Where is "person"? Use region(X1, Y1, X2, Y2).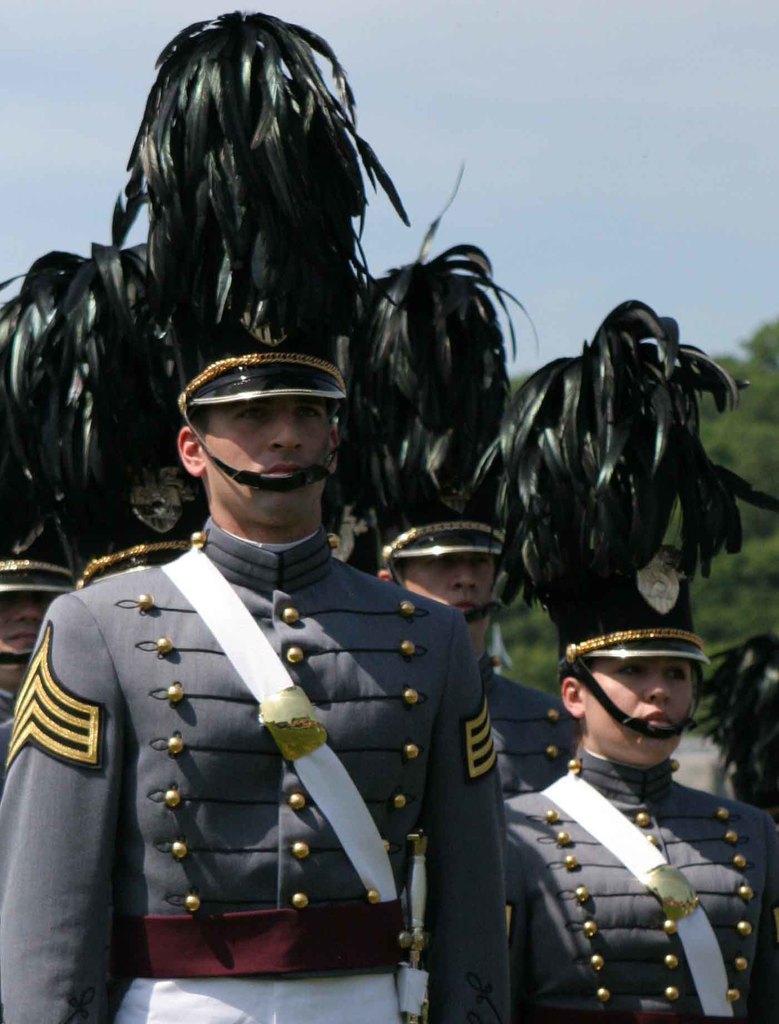
region(502, 542, 778, 1020).
